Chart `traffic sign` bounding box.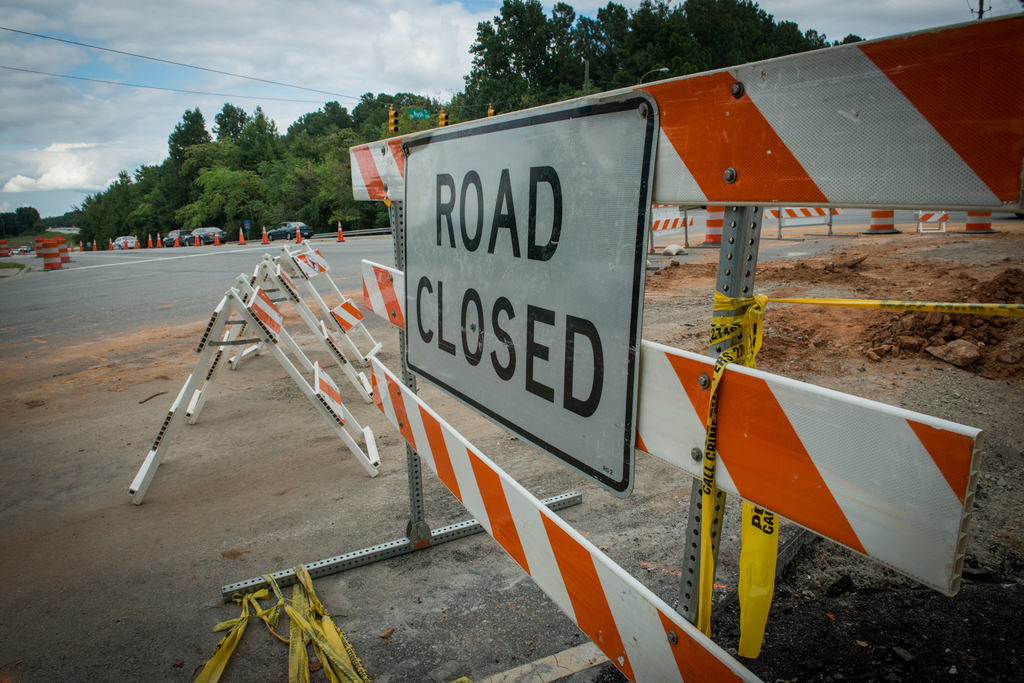
Charted: (397, 96, 660, 504).
